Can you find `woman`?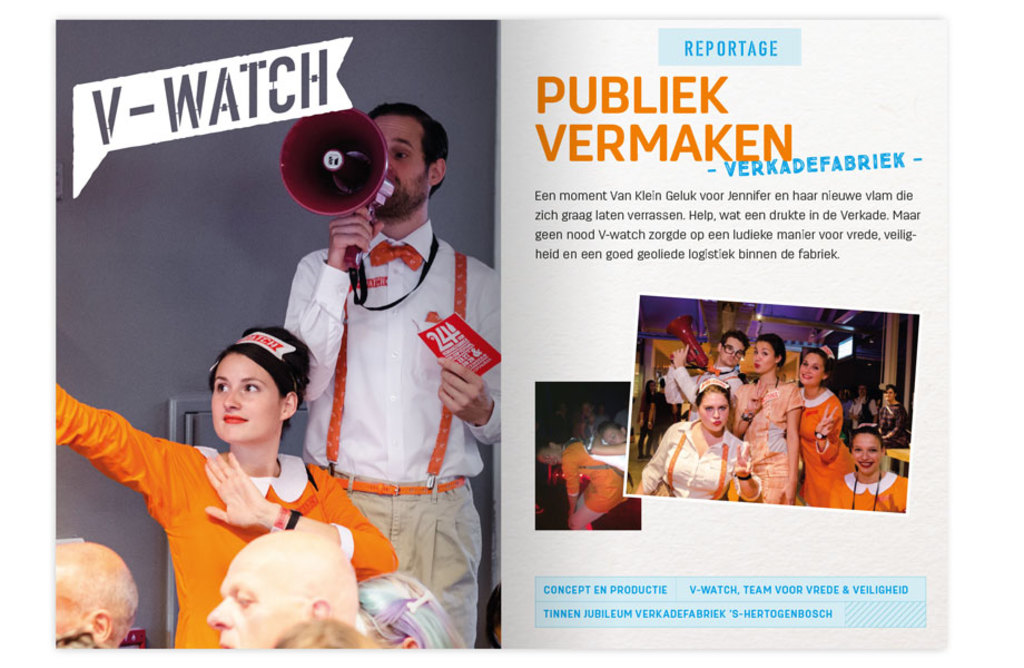
Yes, bounding box: (57,326,400,649).
